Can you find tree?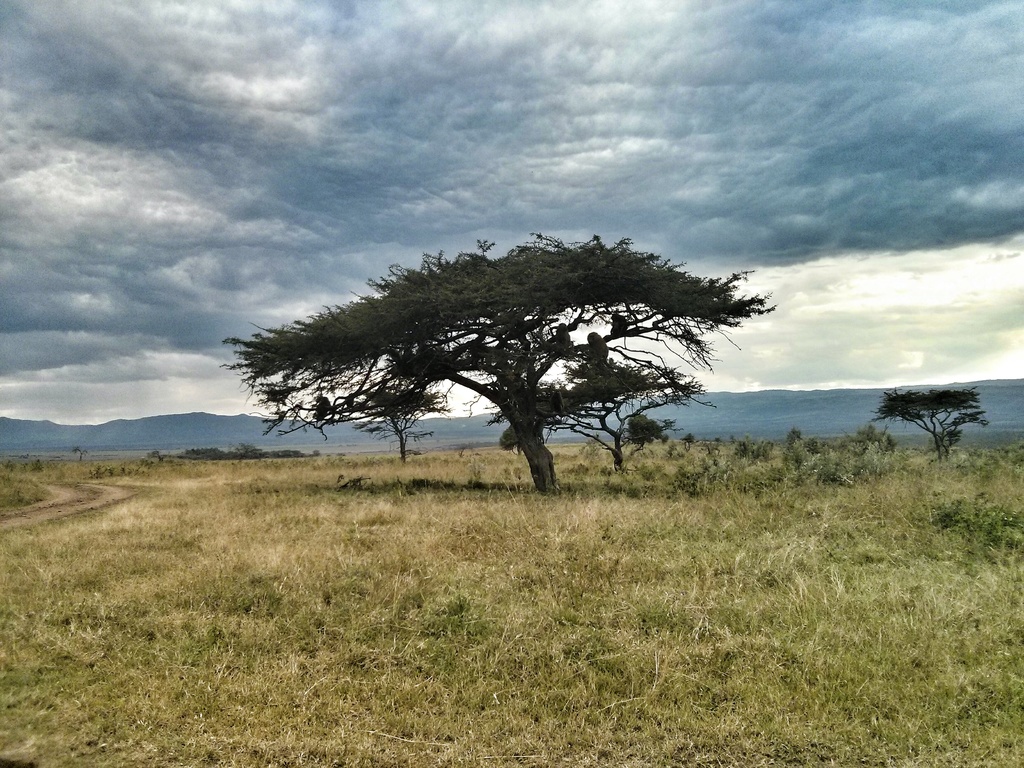
Yes, bounding box: 483 356 702 472.
